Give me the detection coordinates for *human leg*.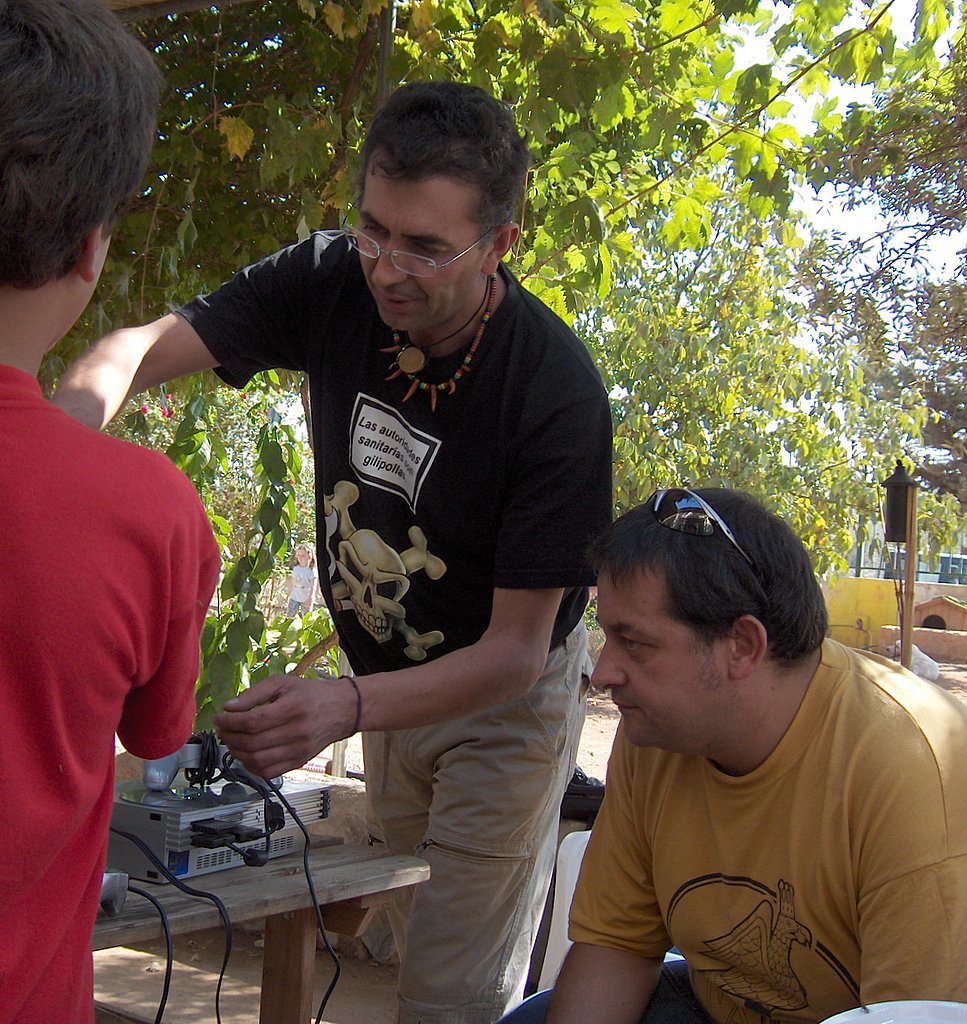
366, 729, 422, 955.
